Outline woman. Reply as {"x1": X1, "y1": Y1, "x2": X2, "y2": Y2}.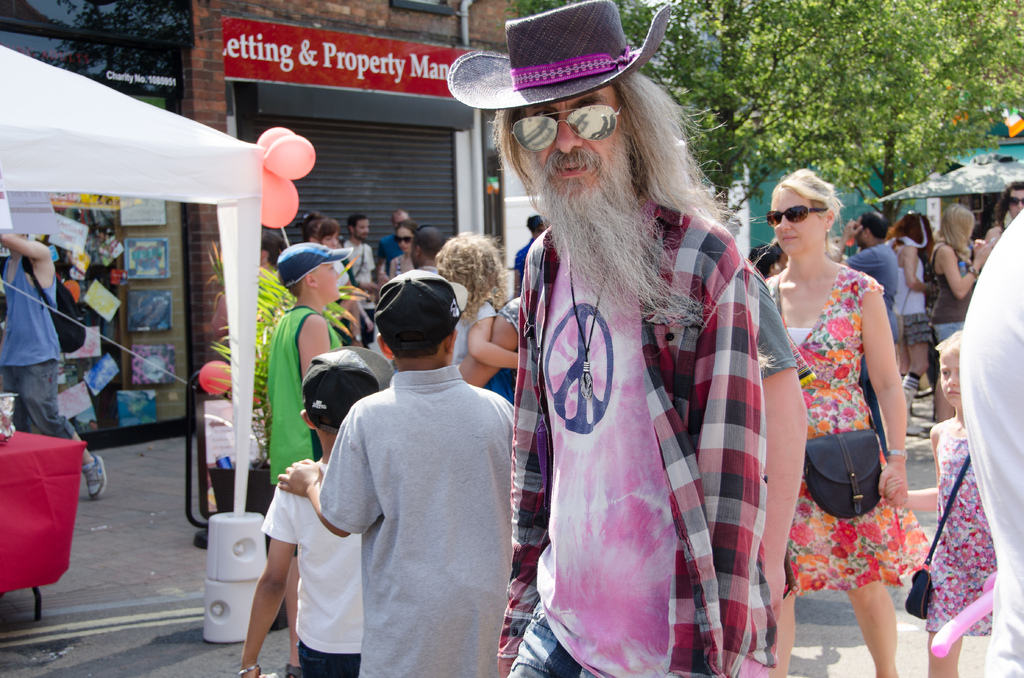
{"x1": 387, "y1": 218, "x2": 416, "y2": 278}.
